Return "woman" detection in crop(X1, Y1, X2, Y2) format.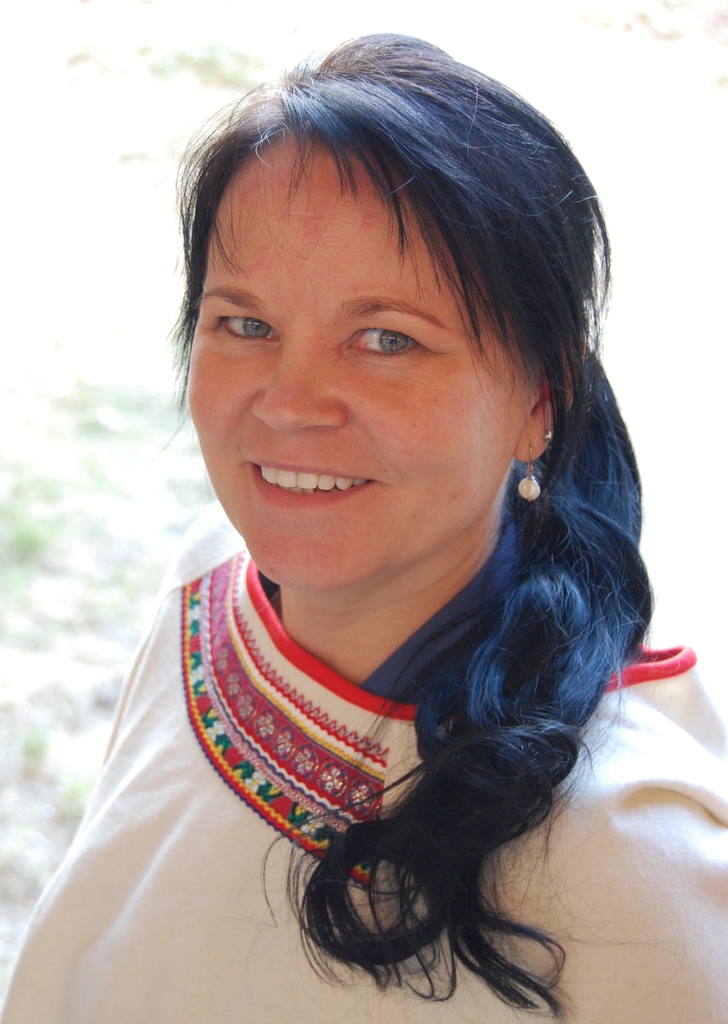
crop(3, 58, 715, 1011).
